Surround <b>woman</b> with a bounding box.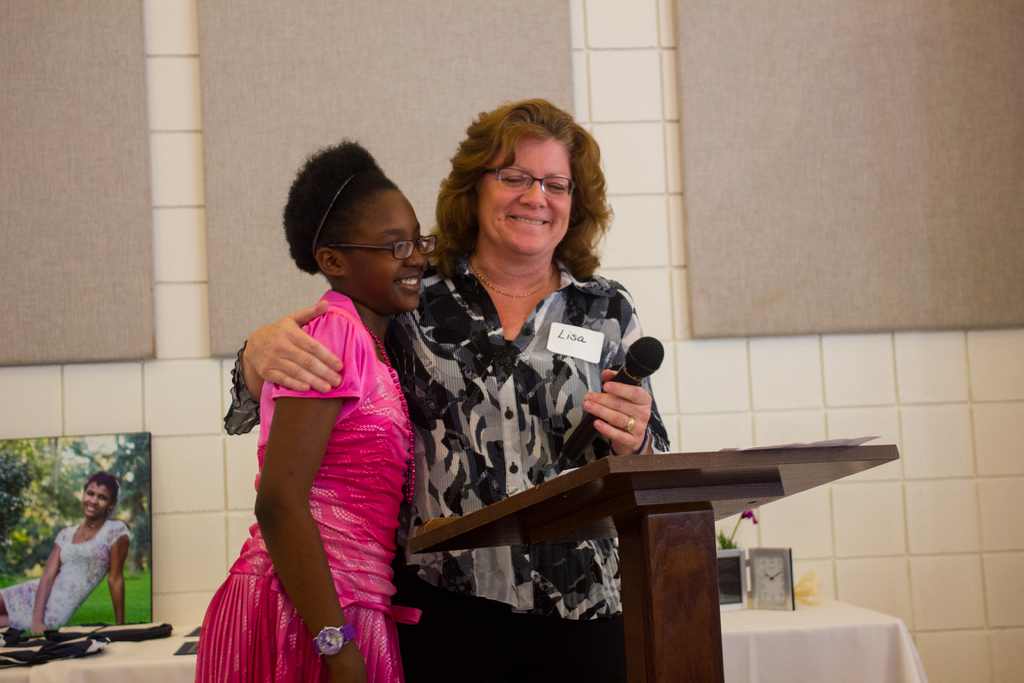
rect(18, 475, 137, 653).
